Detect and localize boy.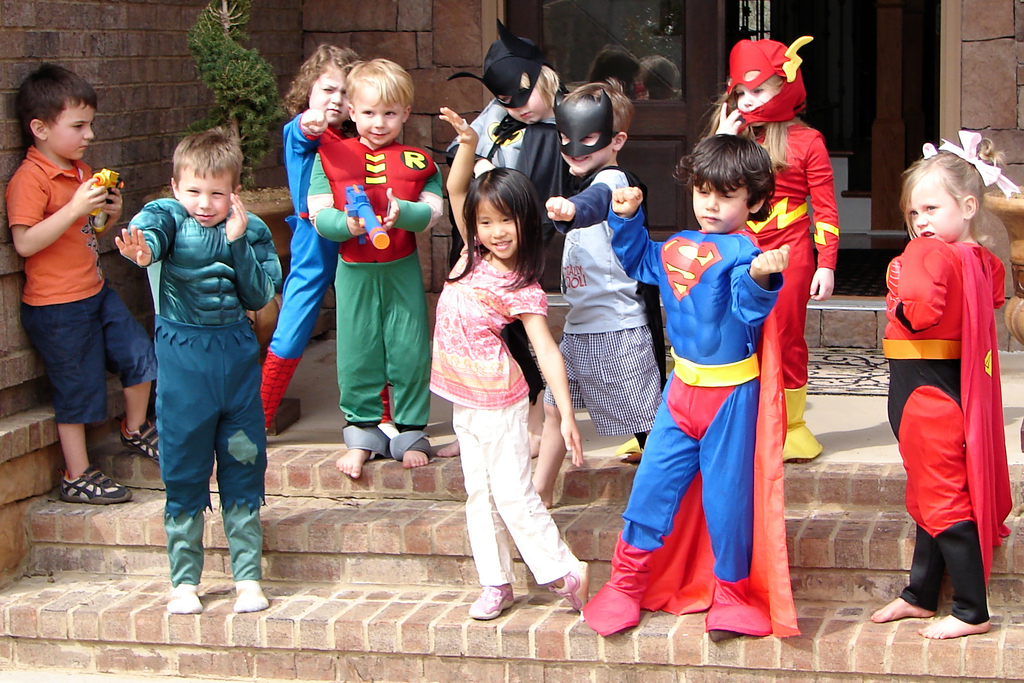
Localized at bbox(644, 115, 813, 632).
